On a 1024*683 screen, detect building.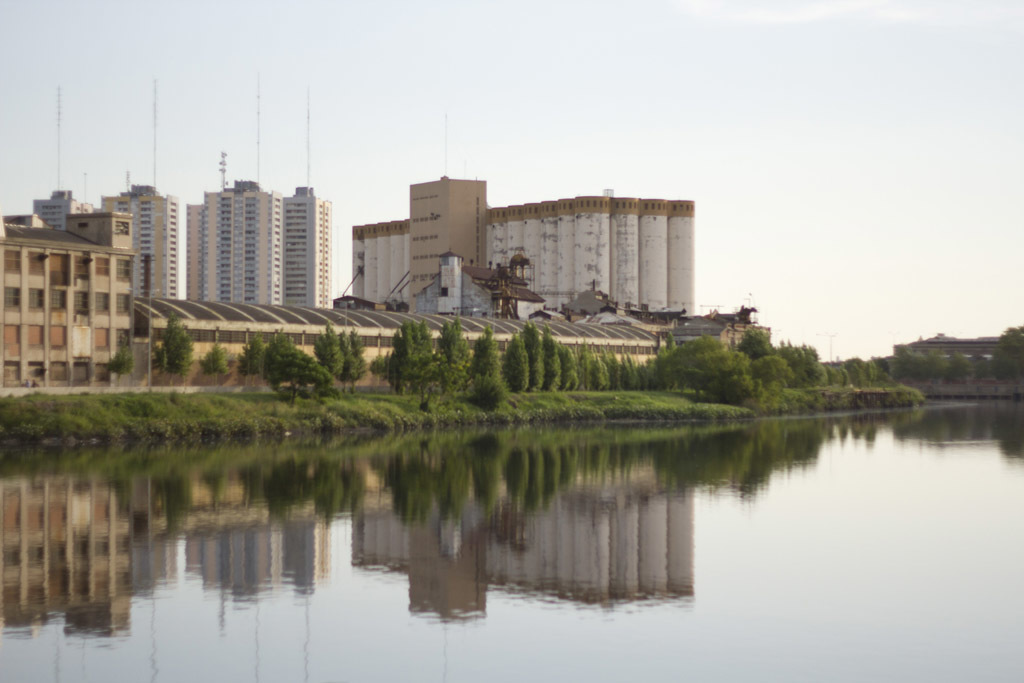
287,186,332,311.
